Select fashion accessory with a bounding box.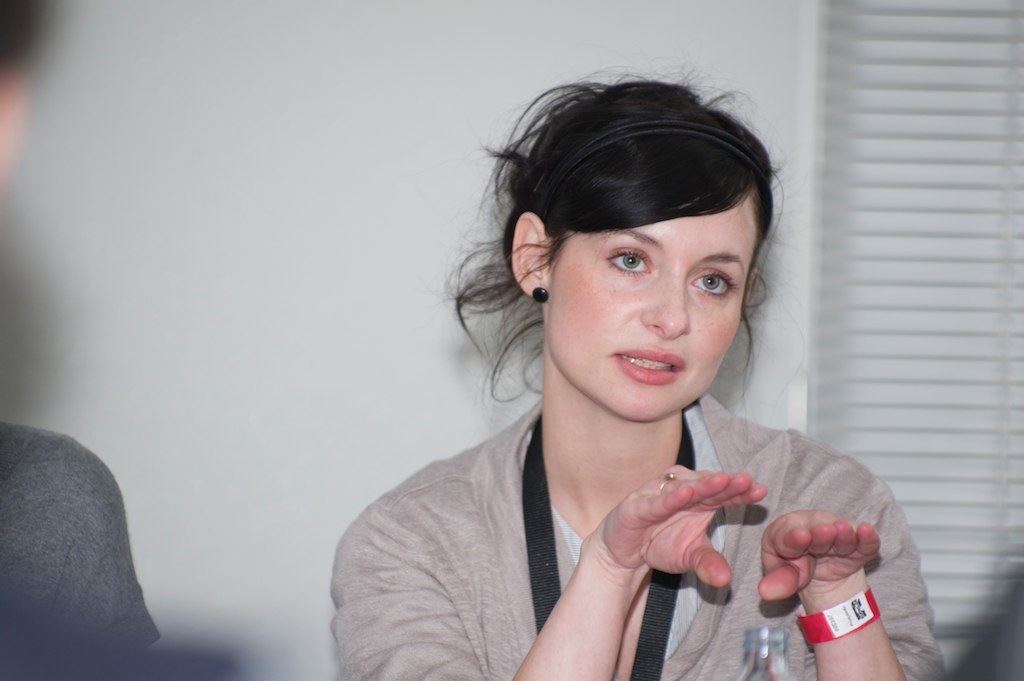
{"left": 658, "top": 472, "right": 676, "bottom": 492}.
